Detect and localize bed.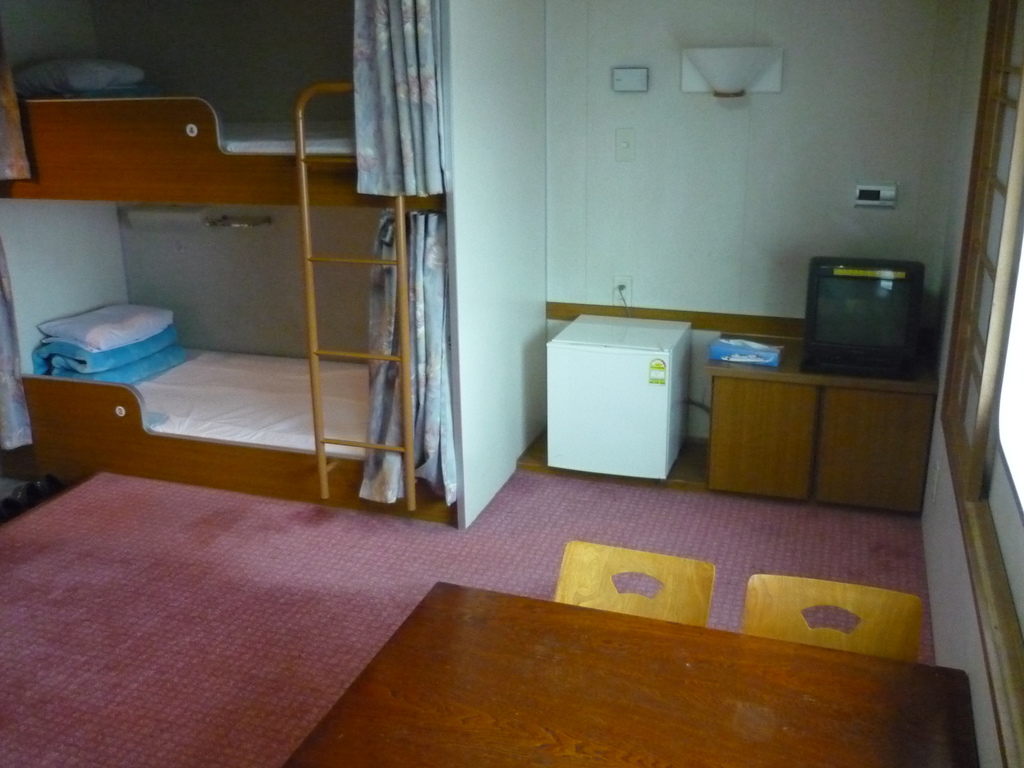
Localized at pyautogui.locateOnScreen(0, 0, 461, 536).
